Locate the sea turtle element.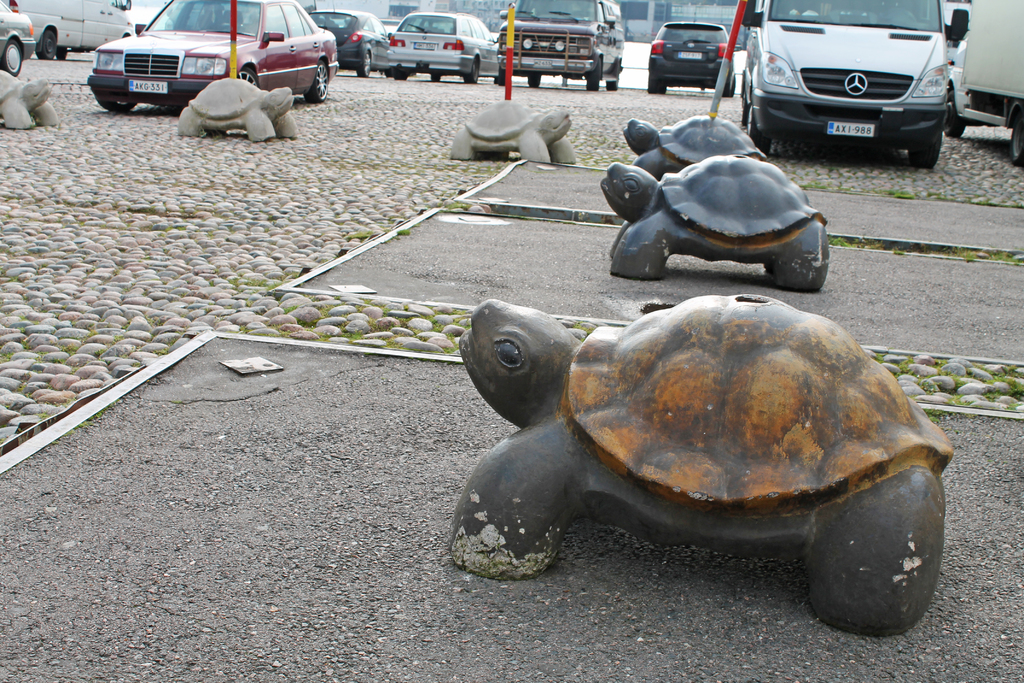
Element bbox: (left=439, top=94, right=577, bottom=170).
